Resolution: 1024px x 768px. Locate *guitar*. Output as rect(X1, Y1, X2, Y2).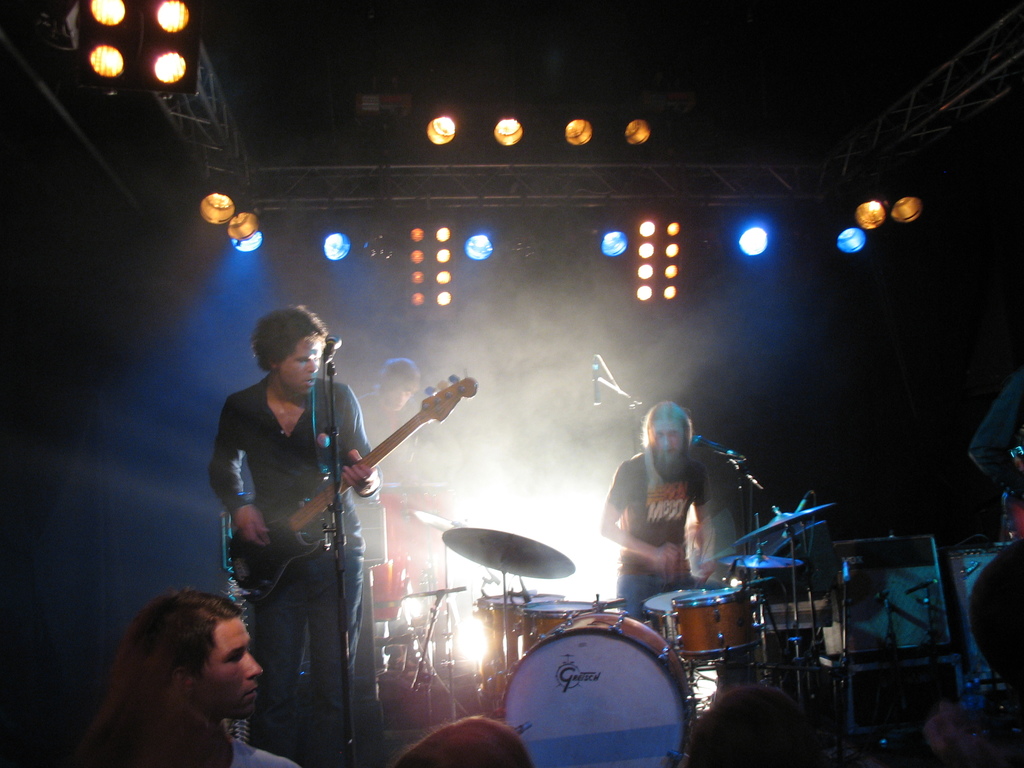
rect(223, 373, 483, 611).
